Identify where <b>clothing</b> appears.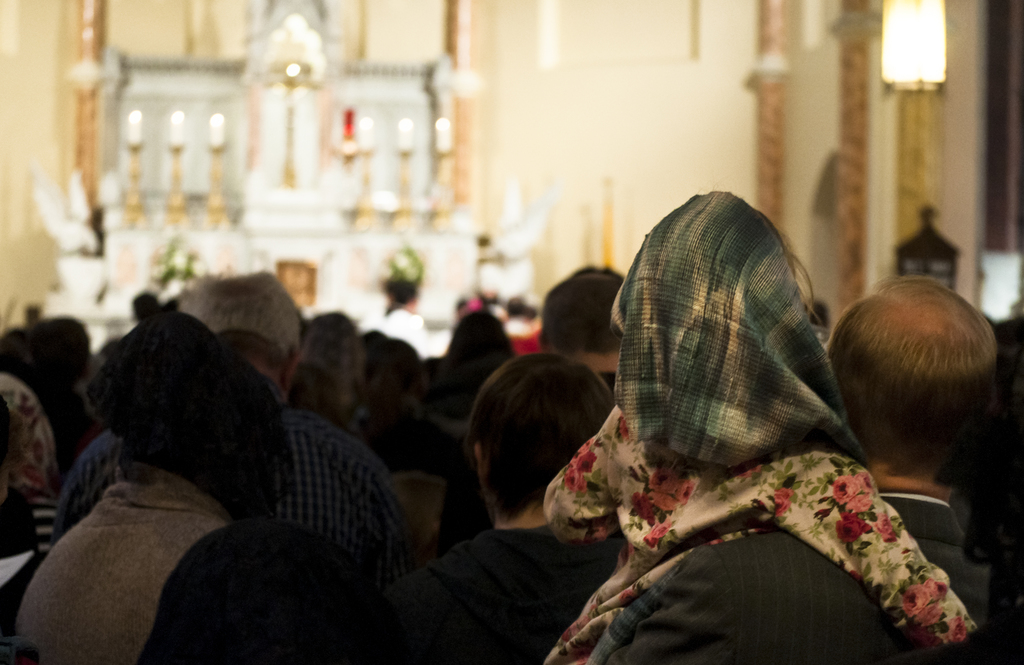
Appears at crop(51, 392, 402, 581).
